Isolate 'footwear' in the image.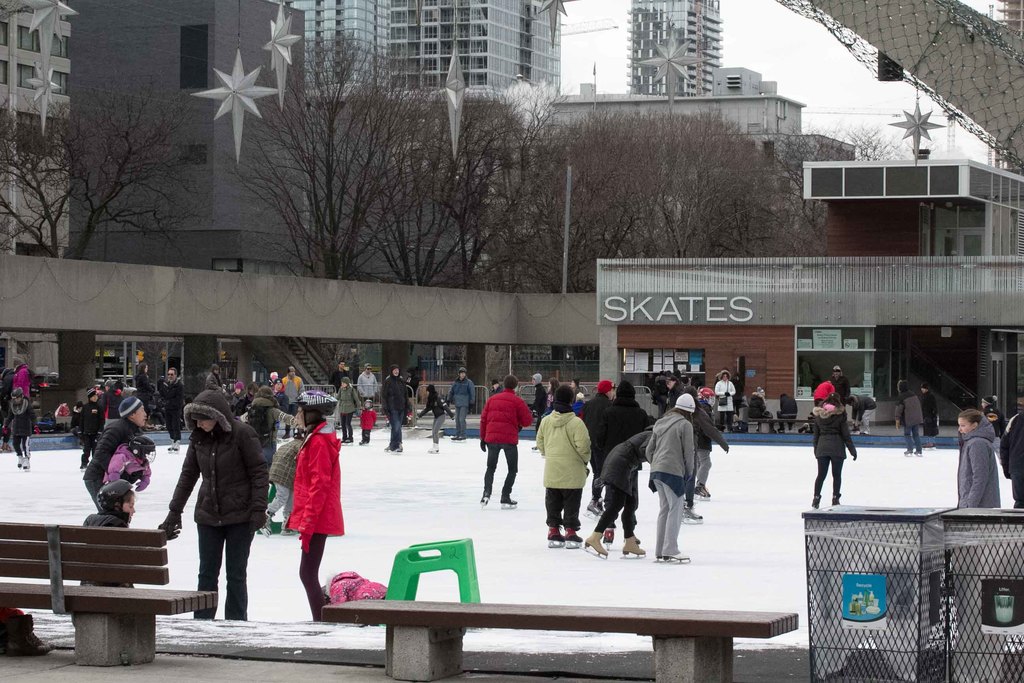
Isolated region: {"x1": 482, "y1": 492, "x2": 491, "y2": 500}.
